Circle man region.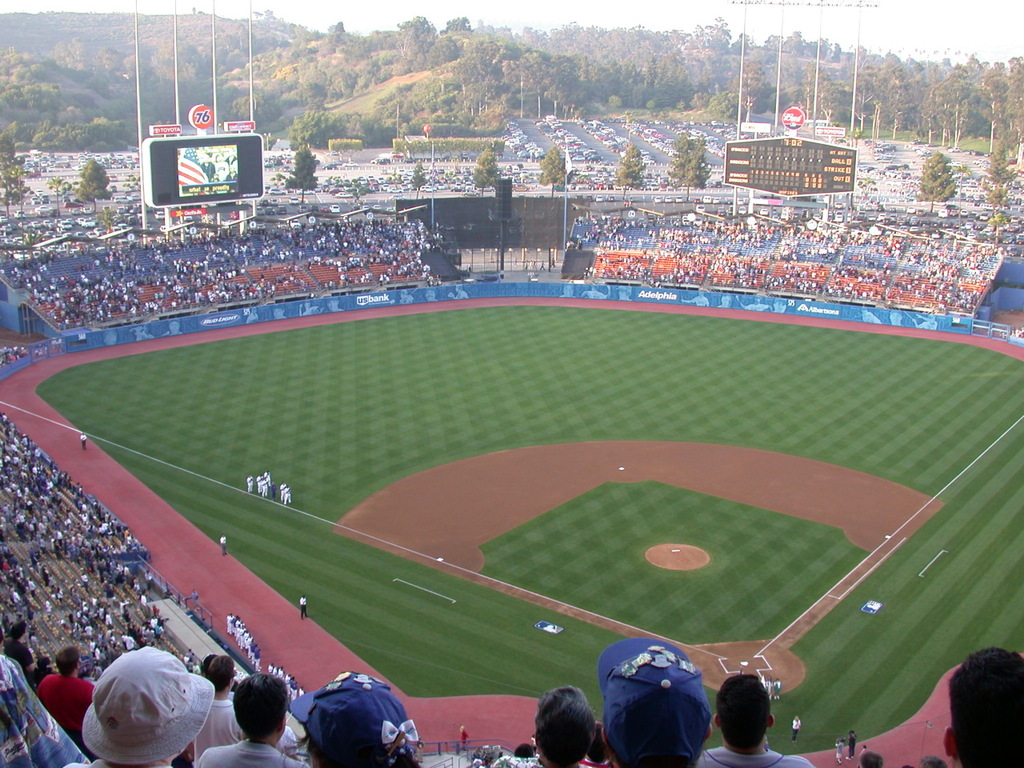
Region: (left=196, top=672, right=306, bottom=767).
